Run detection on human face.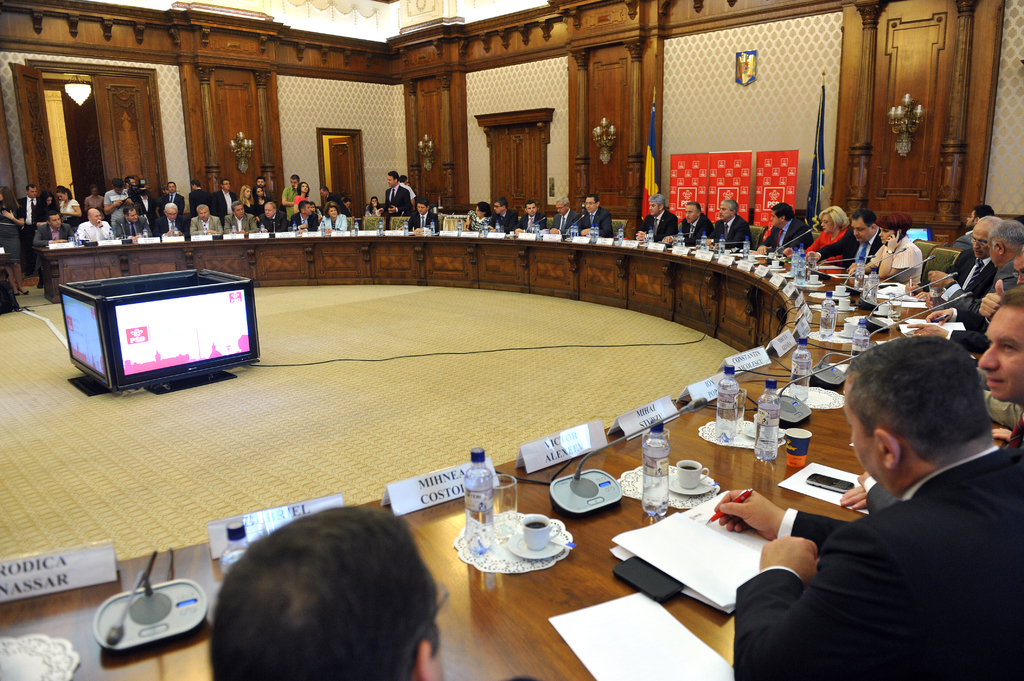
Result: detection(343, 199, 351, 207).
